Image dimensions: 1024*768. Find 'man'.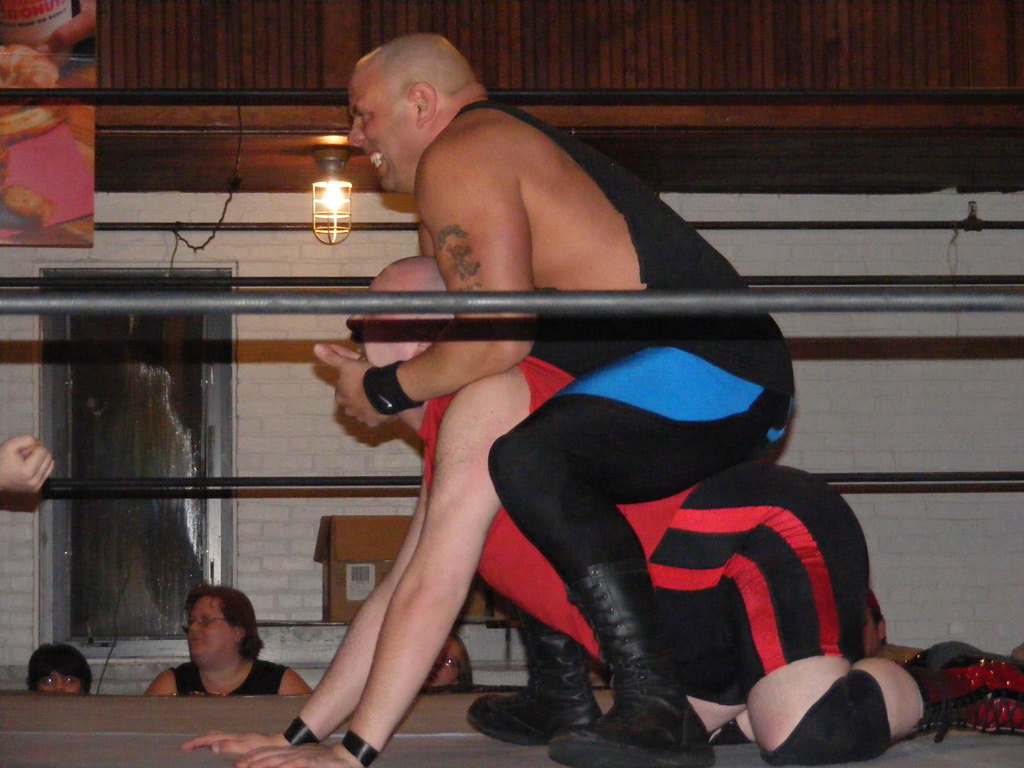
box=[312, 33, 791, 767].
